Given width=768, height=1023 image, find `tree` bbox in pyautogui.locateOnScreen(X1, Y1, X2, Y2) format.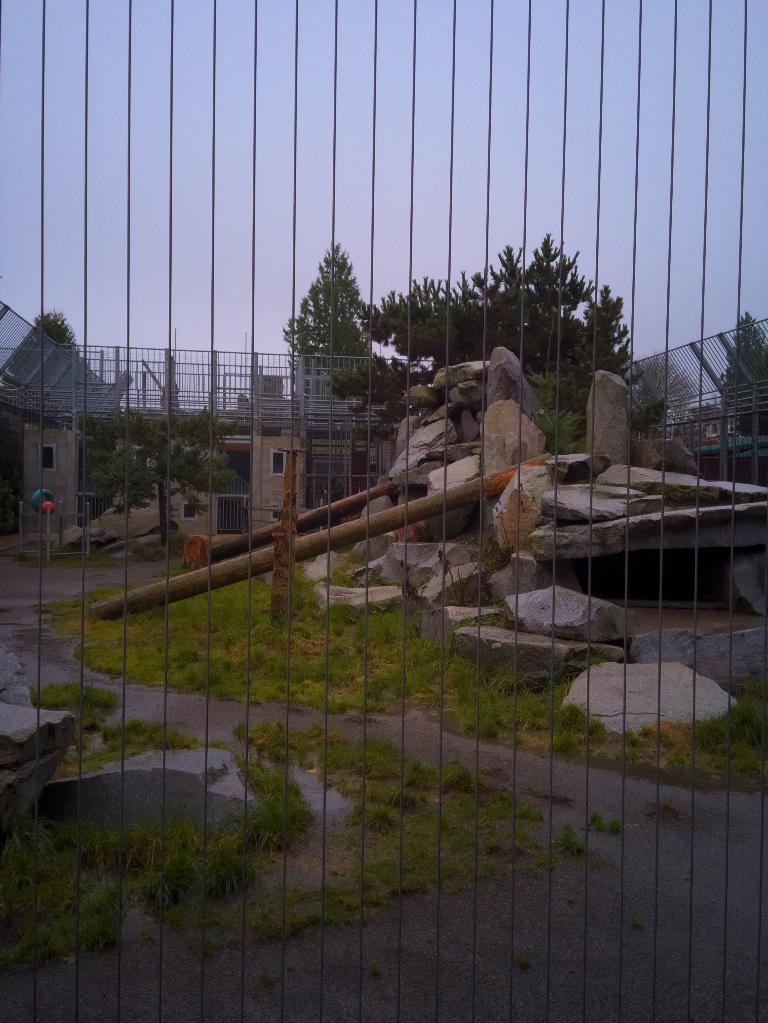
pyautogui.locateOnScreen(24, 309, 100, 377).
